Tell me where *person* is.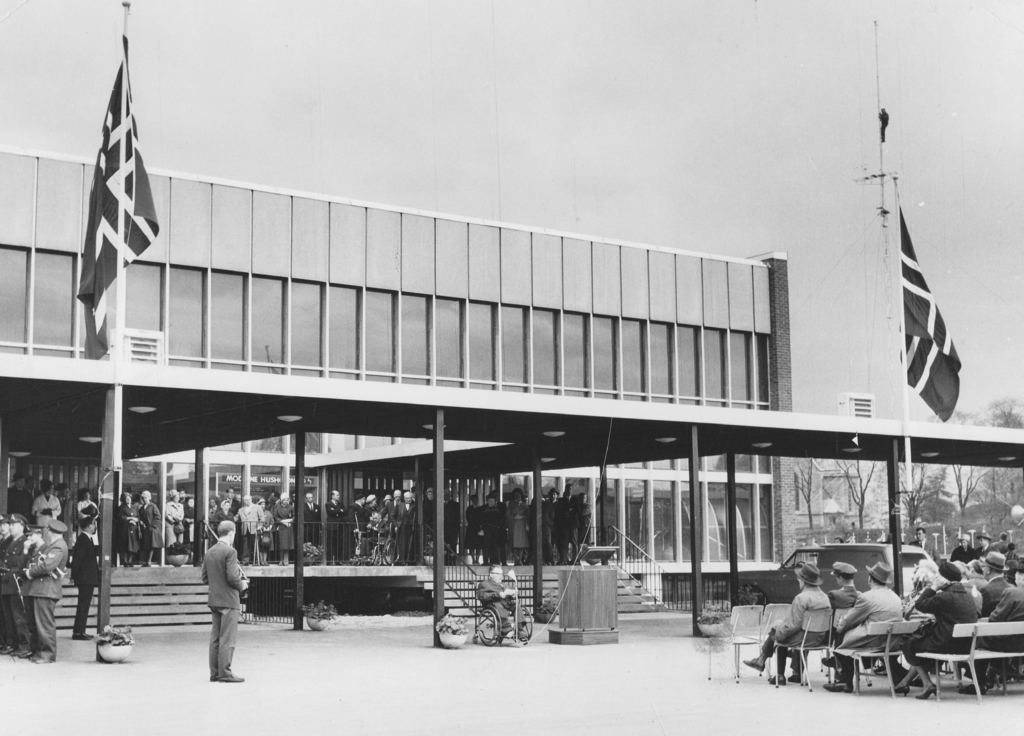
*person* is at l=826, t=574, r=897, b=691.
